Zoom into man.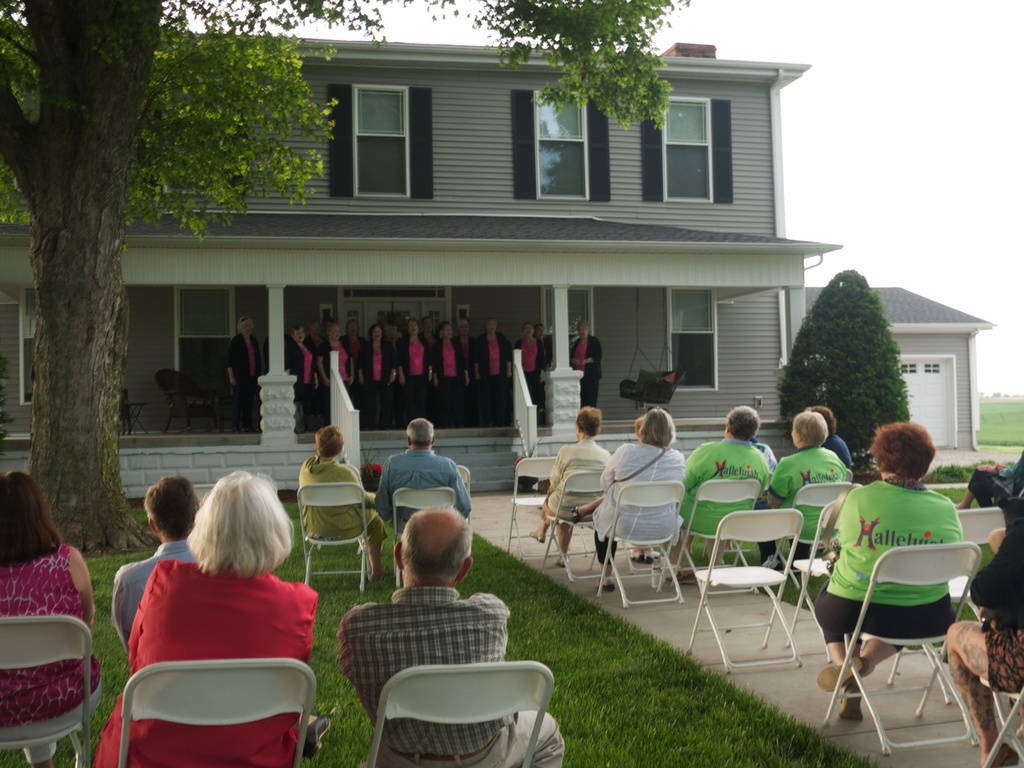
Zoom target: <bbox>663, 403, 775, 582</bbox>.
